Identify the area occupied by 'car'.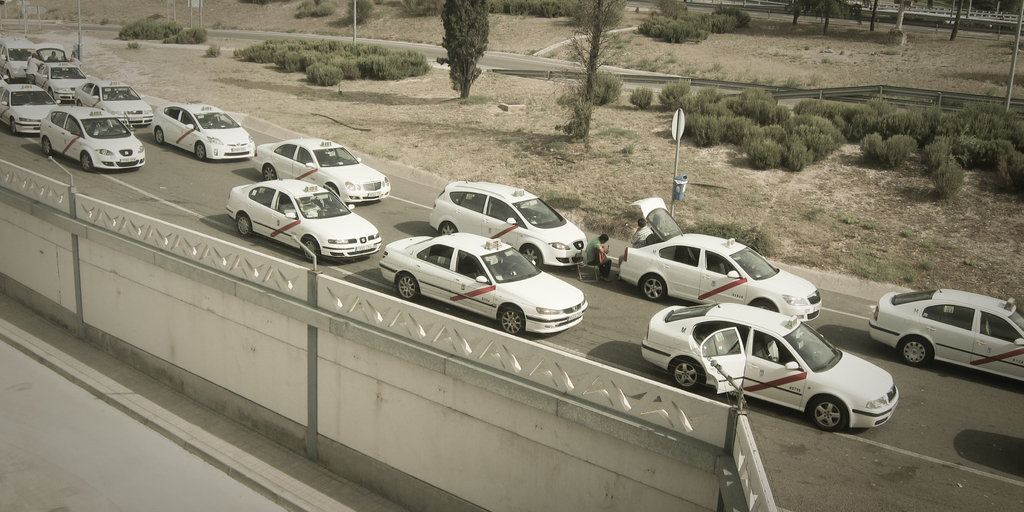
Area: Rect(0, 79, 56, 138).
